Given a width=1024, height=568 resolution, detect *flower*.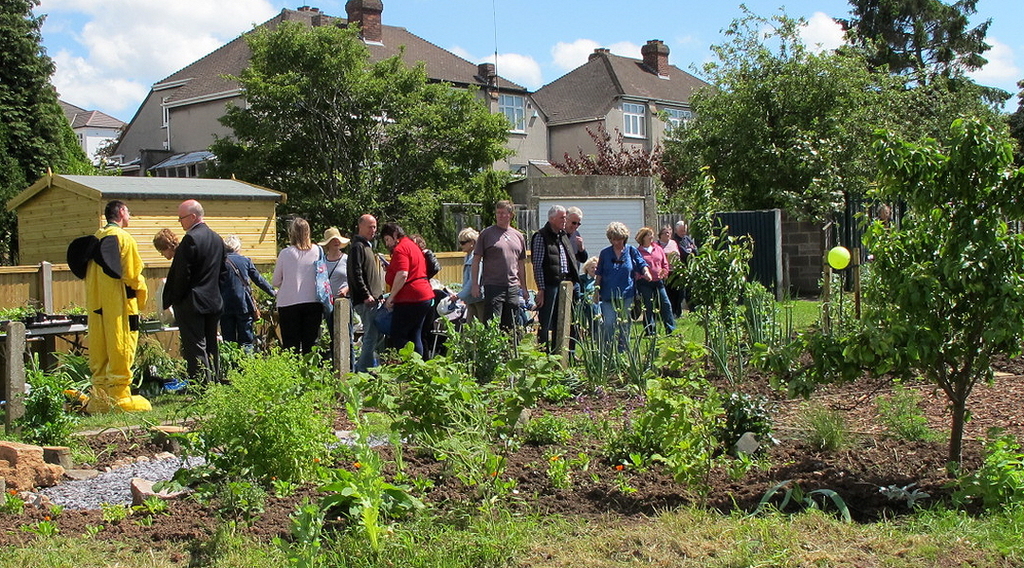
x1=270, y1=474, x2=281, y2=482.
